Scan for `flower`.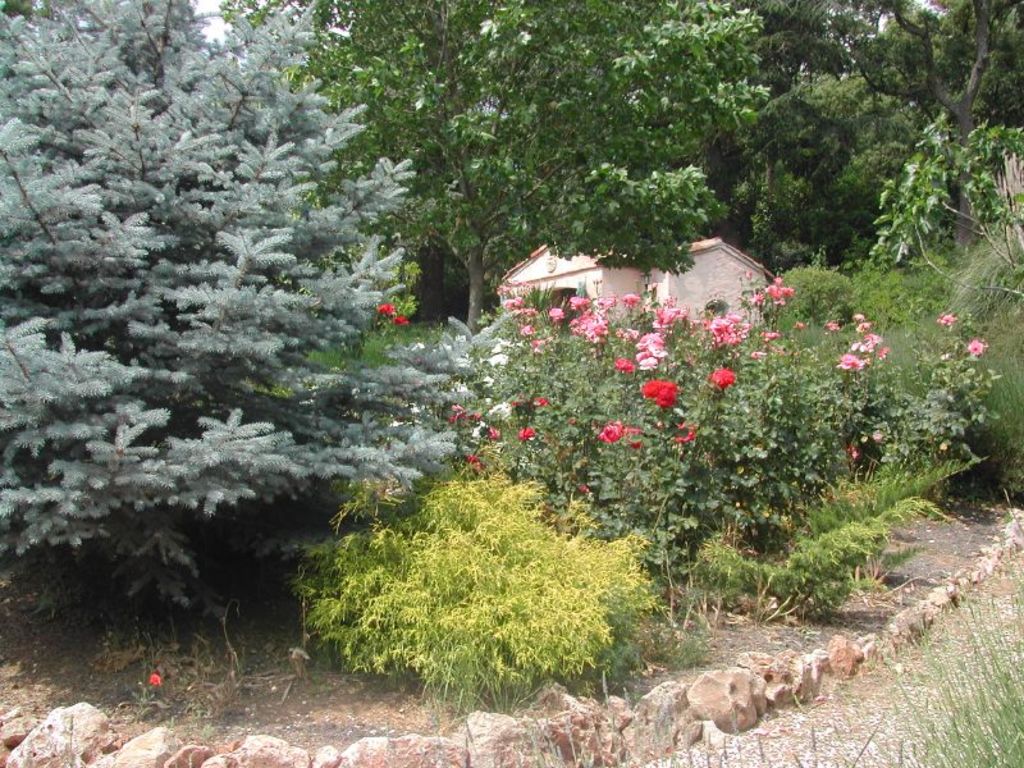
Scan result: box(148, 673, 172, 686).
